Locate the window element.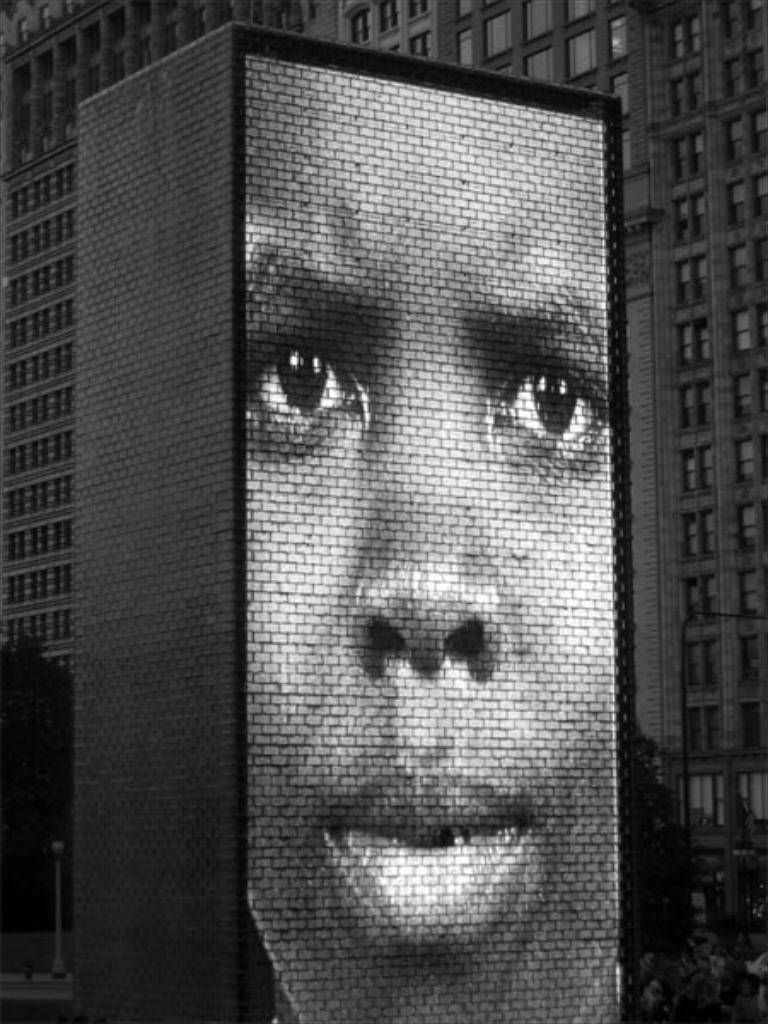
Element bbox: {"x1": 375, "y1": 5, "x2": 404, "y2": 43}.
